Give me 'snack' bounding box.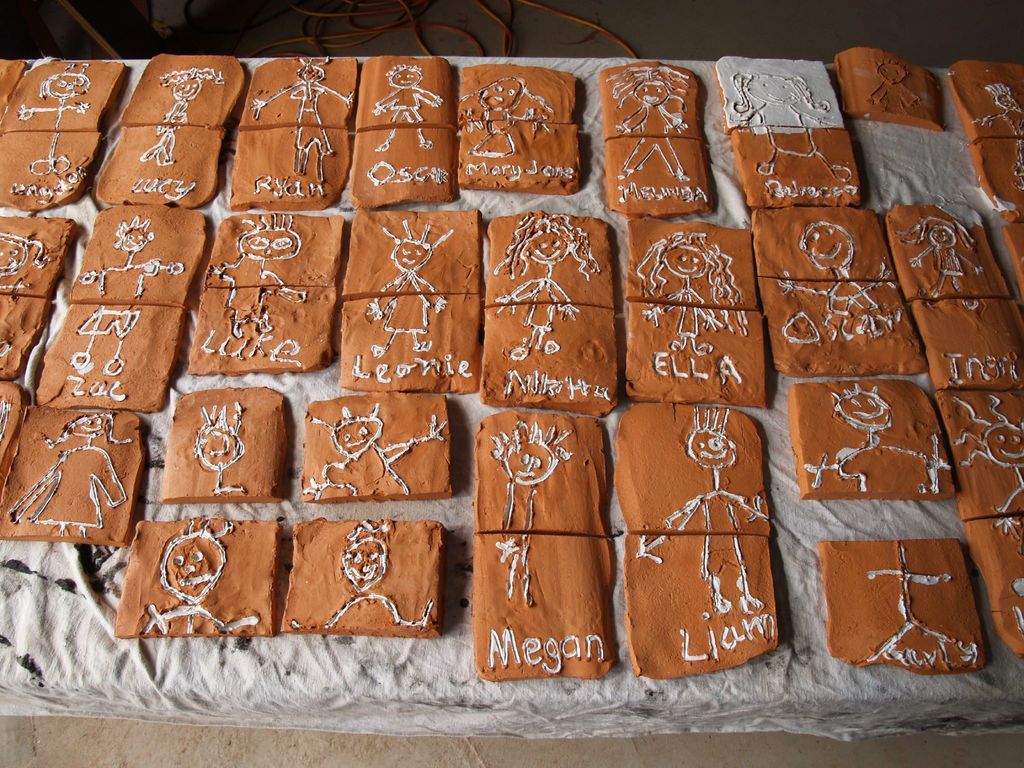
box(591, 60, 732, 220).
